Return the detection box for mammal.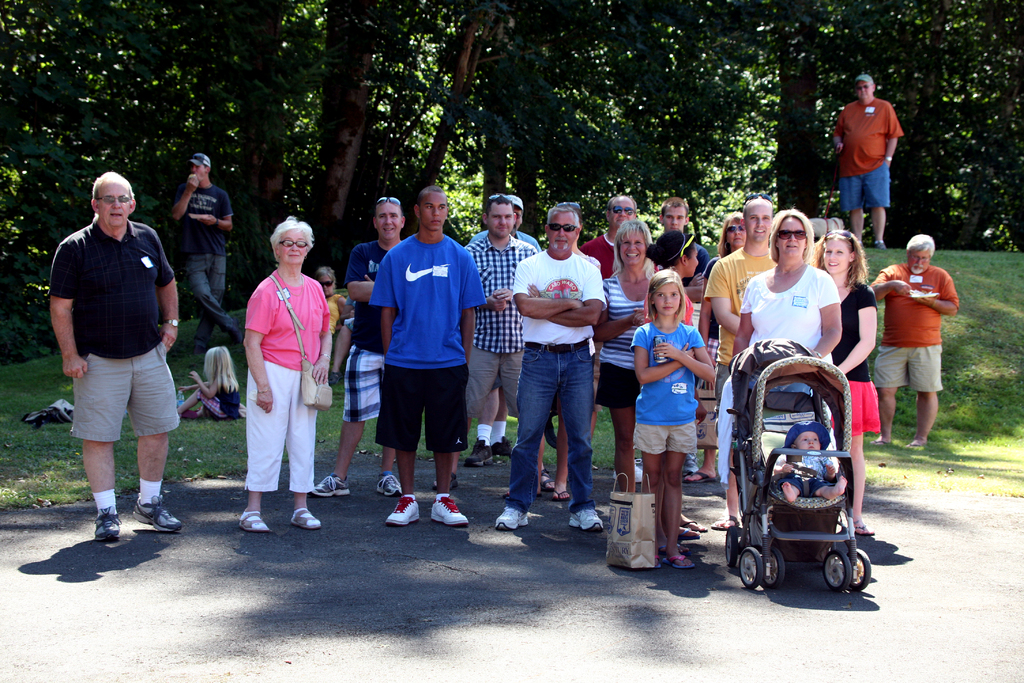
703, 213, 743, 279.
